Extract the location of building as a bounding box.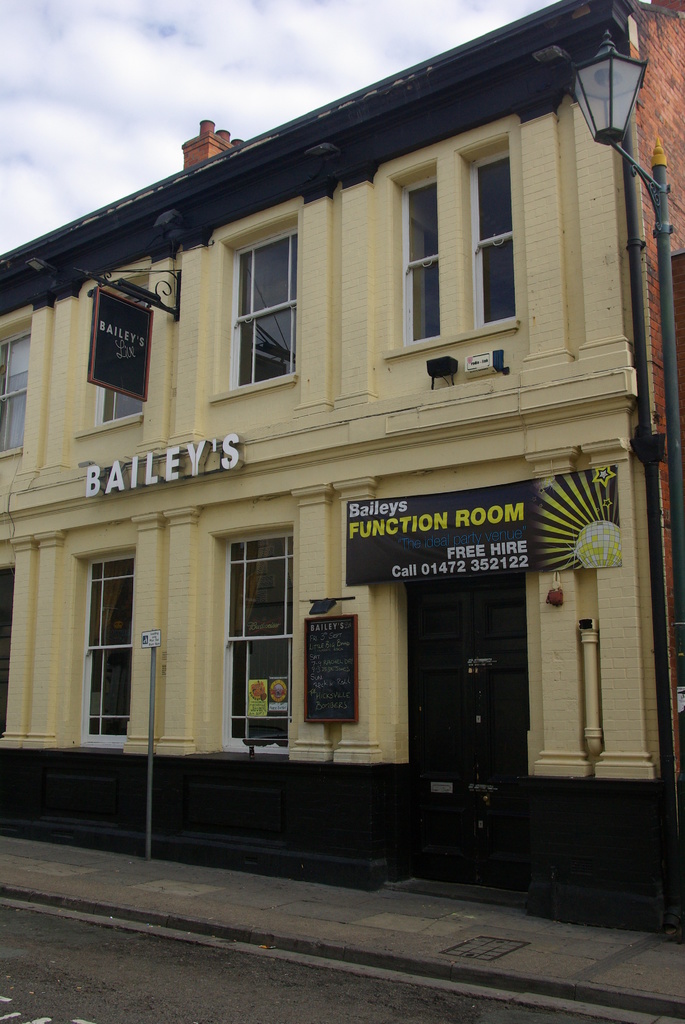
select_region(0, 0, 684, 934).
